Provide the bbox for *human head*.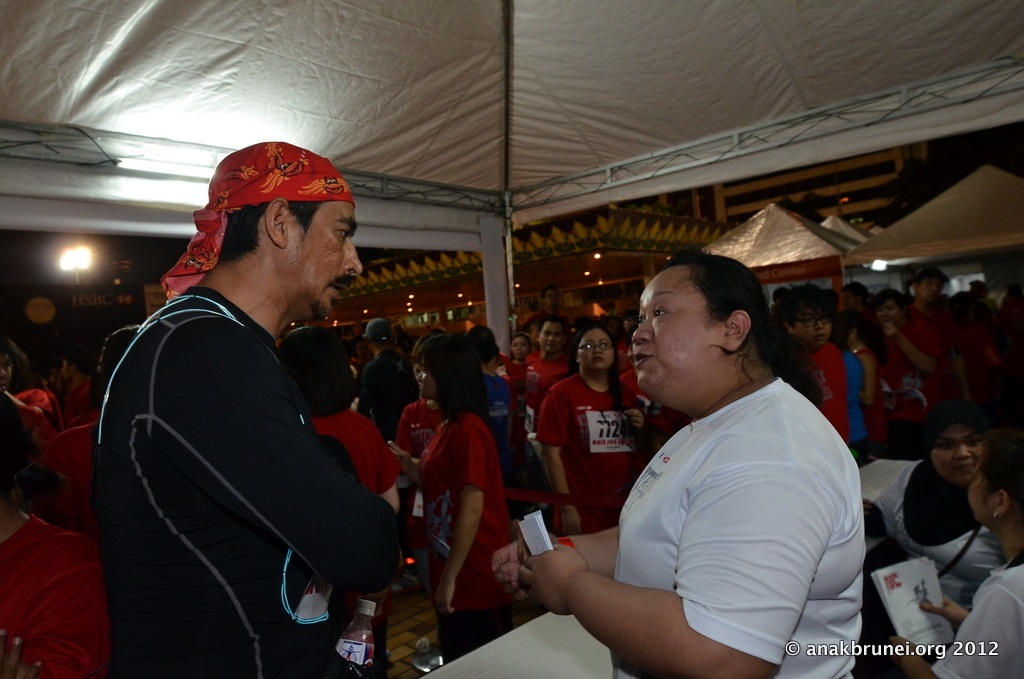
<bbox>575, 318, 618, 371</bbox>.
